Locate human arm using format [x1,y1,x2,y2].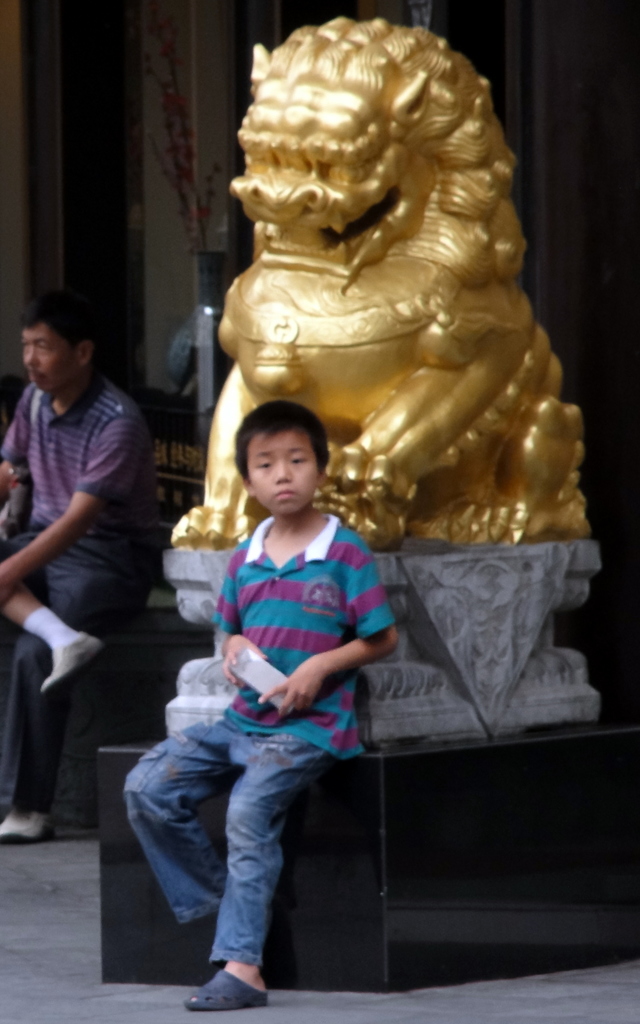
[0,395,27,534].
